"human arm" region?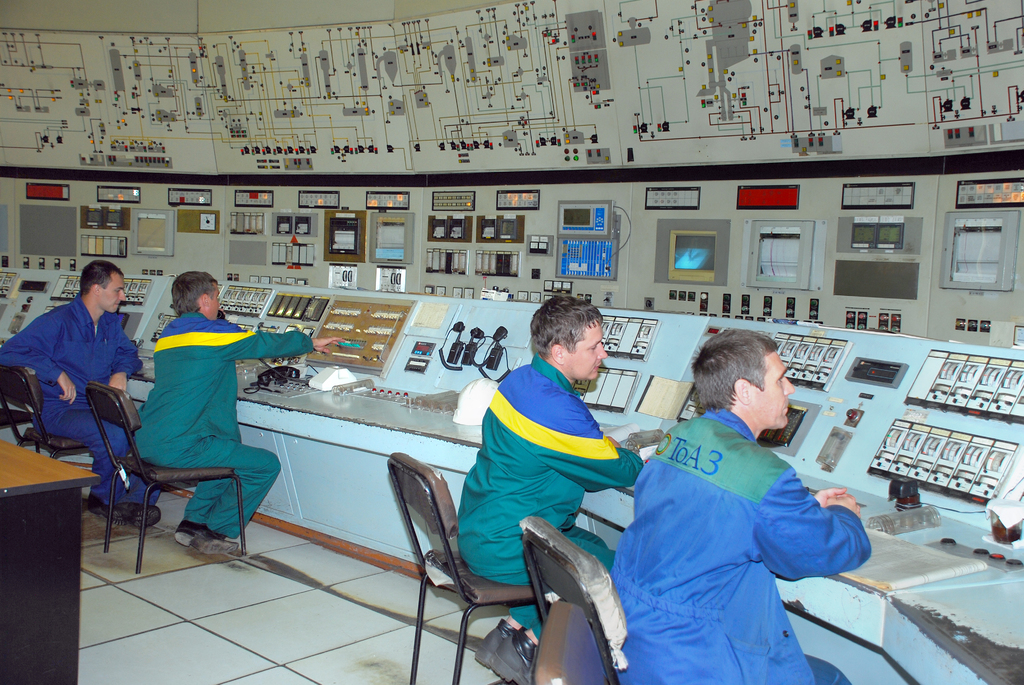
748/466/873/588
